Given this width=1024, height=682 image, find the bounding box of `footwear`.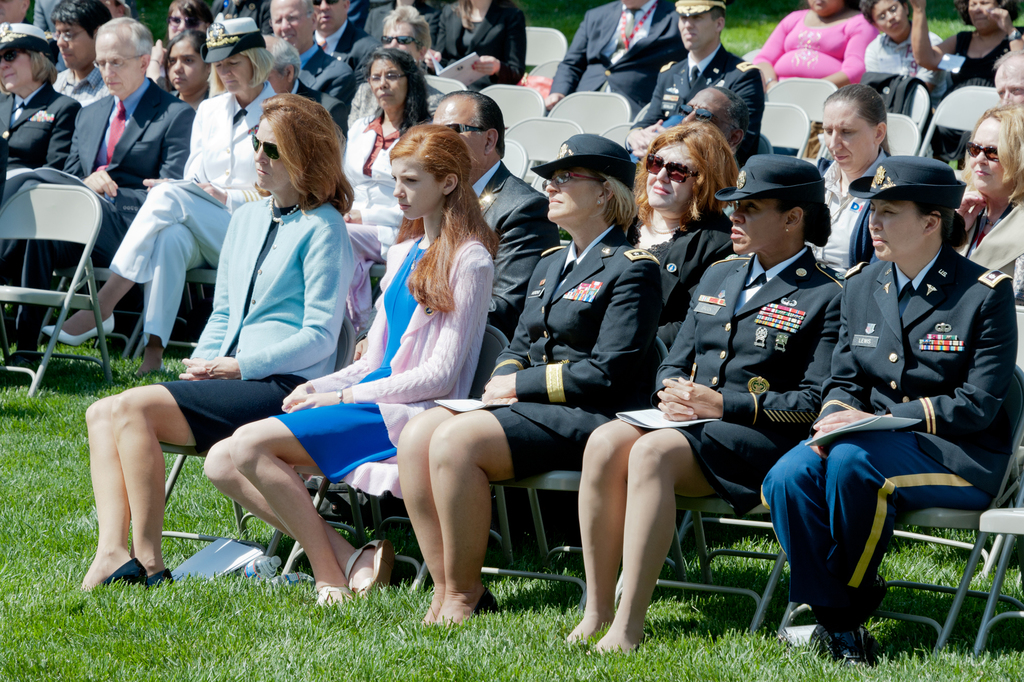
box(817, 626, 883, 665).
